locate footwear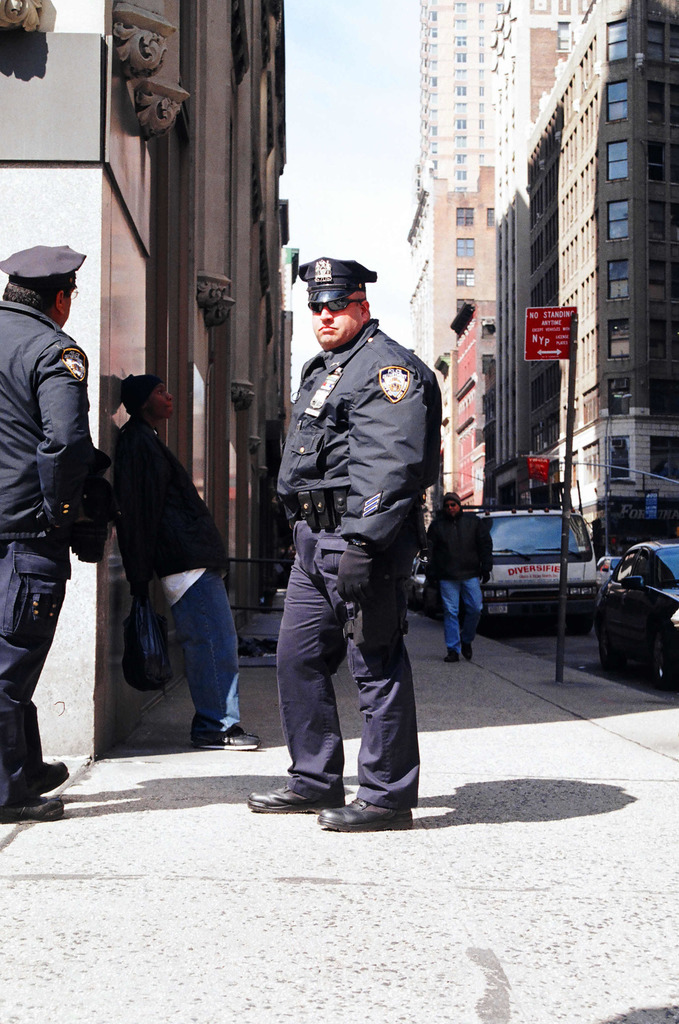
x1=243 y1=779 x2=346 y2=814
